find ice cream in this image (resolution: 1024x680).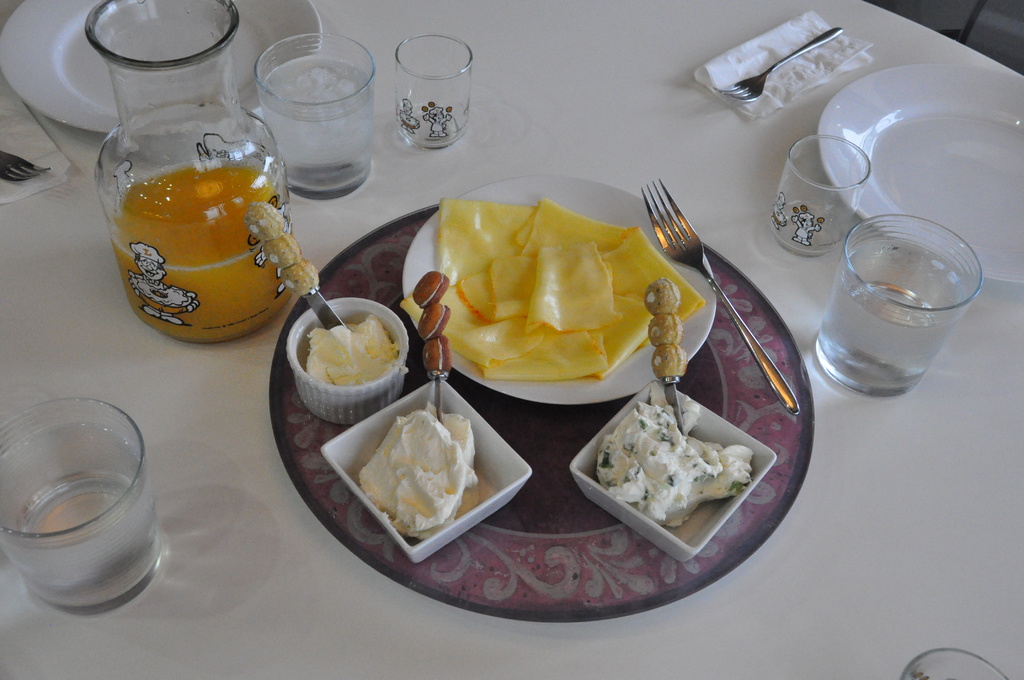
359, 404, 479, 538.
